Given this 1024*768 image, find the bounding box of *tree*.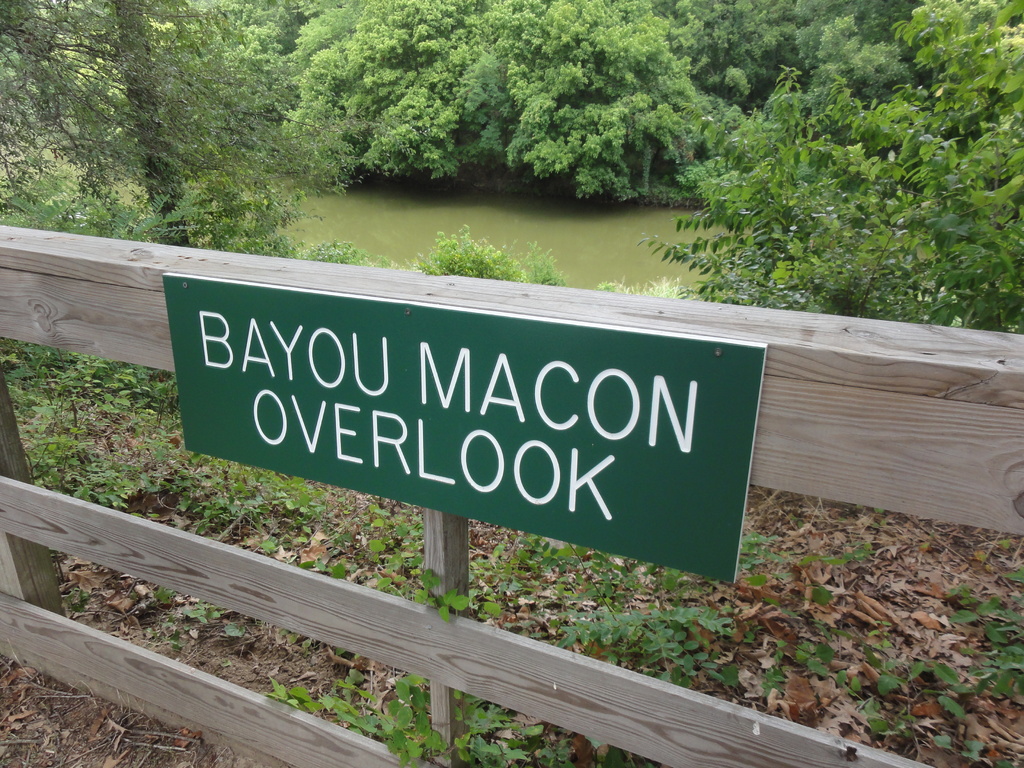
626:0:851:106.
